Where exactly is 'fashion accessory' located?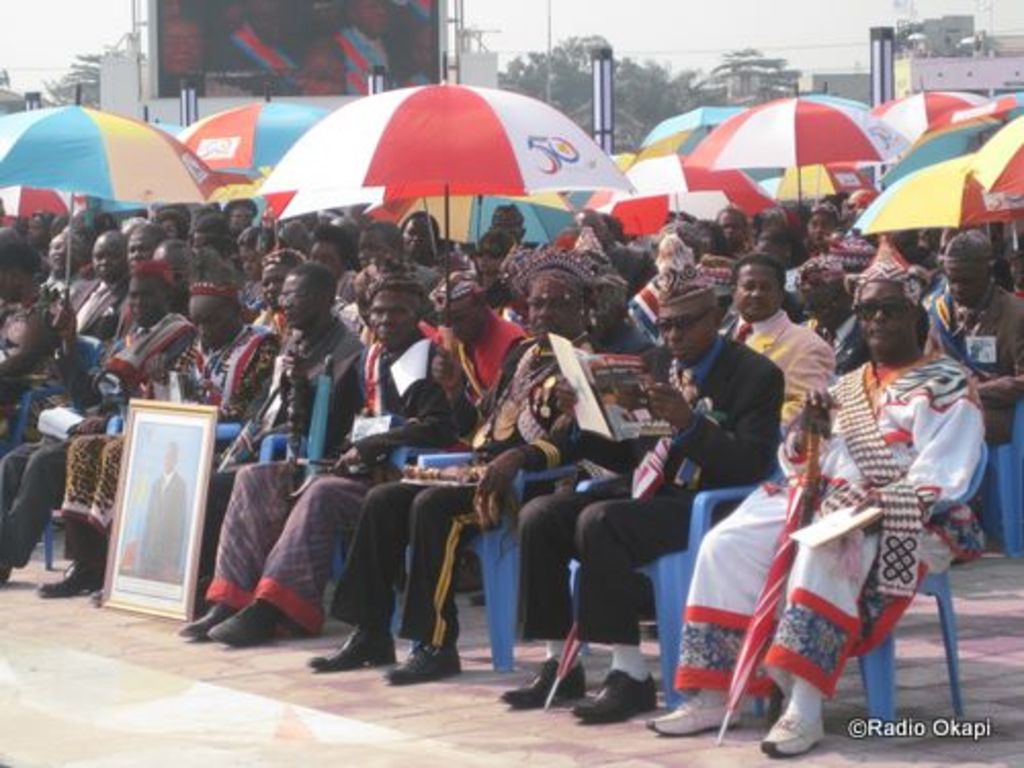
Its bounding box is 715,401,827,739.
